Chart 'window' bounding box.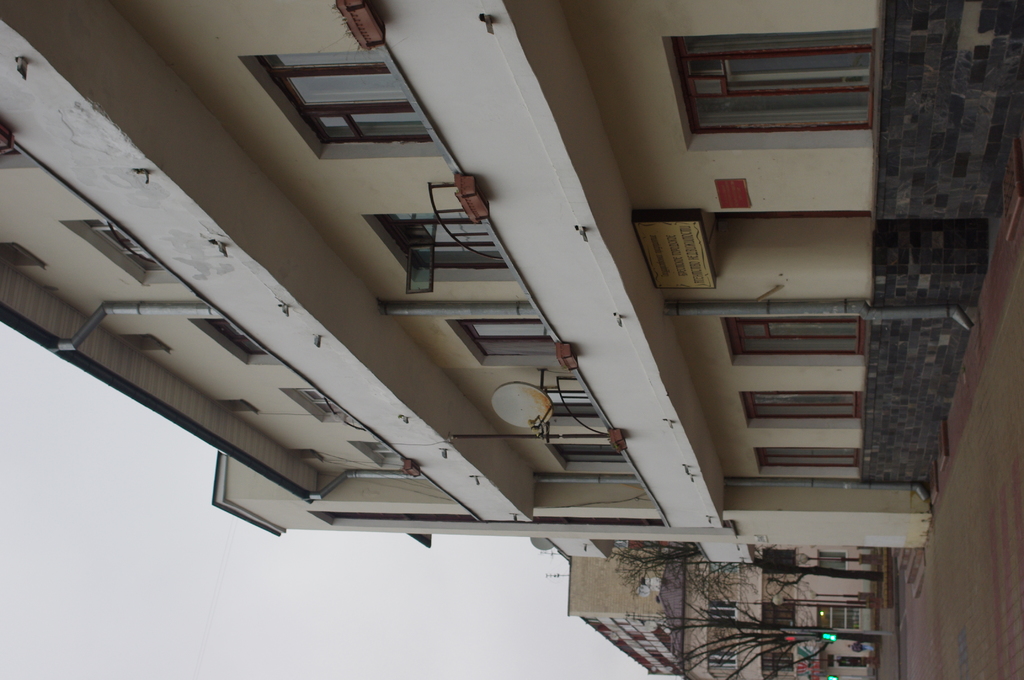
Charted: pyautogui.locateOnScreen(60, 219, 184, 286).
